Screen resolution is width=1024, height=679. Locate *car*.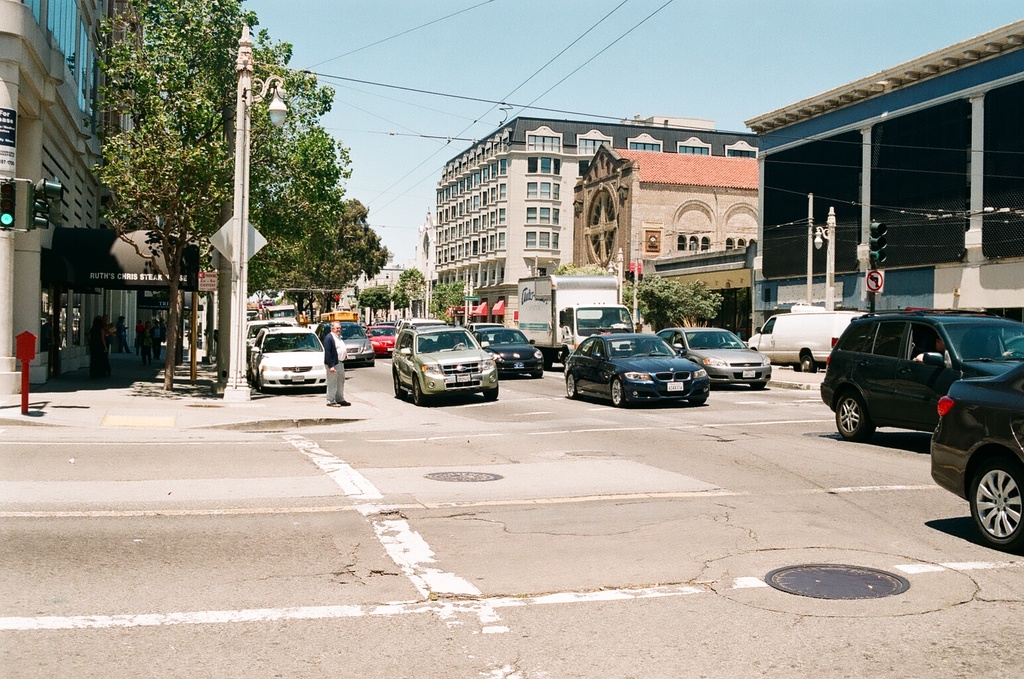
l=369, t=324, r=395, b=360.
